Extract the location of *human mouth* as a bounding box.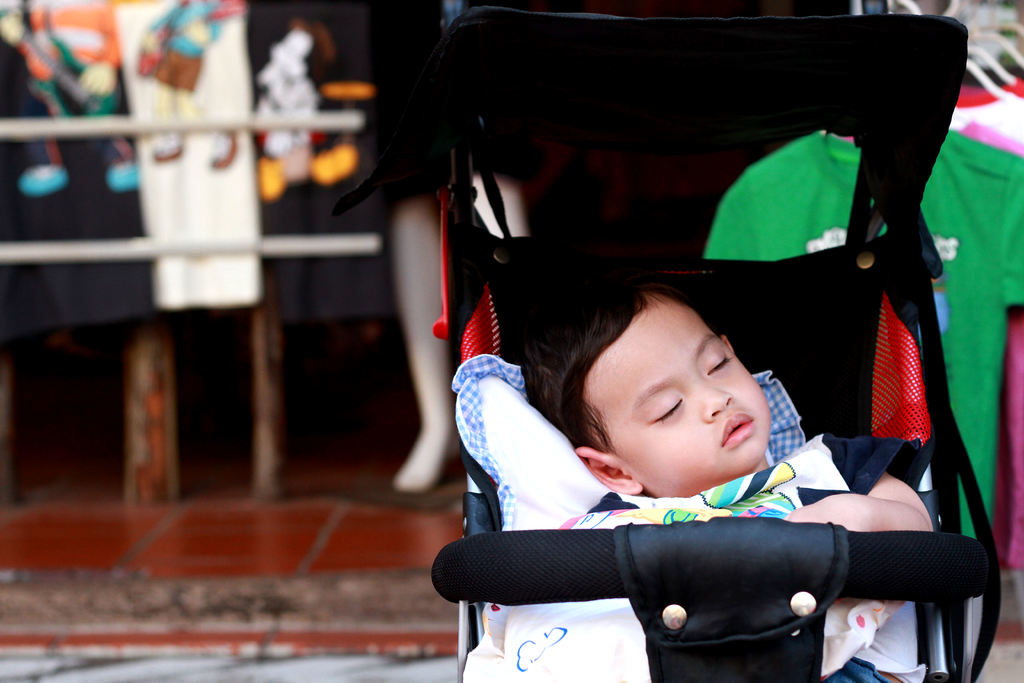
722,414,754,448.
